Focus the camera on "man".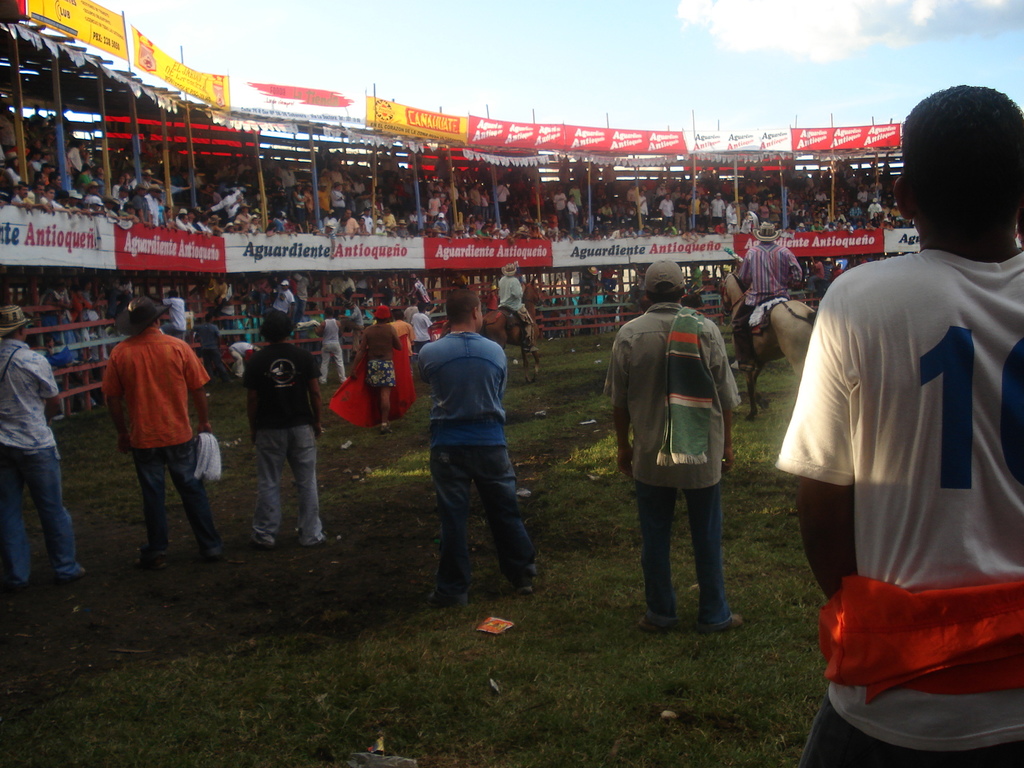
Focus region: bbox=(25, 183, 53, 216).
